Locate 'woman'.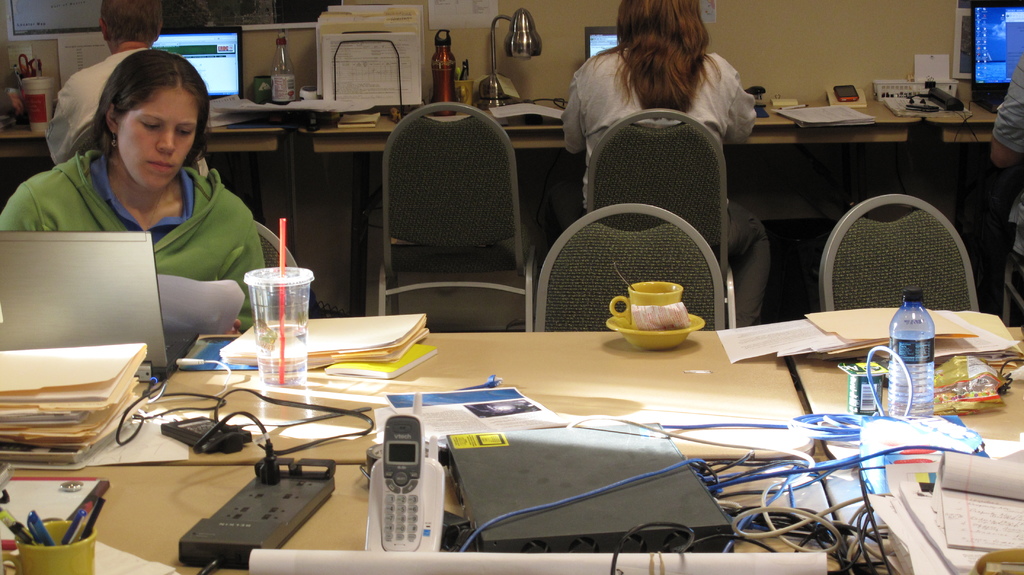
Bounding box: (x1=559, y1=0, x2=772, y2=328).
